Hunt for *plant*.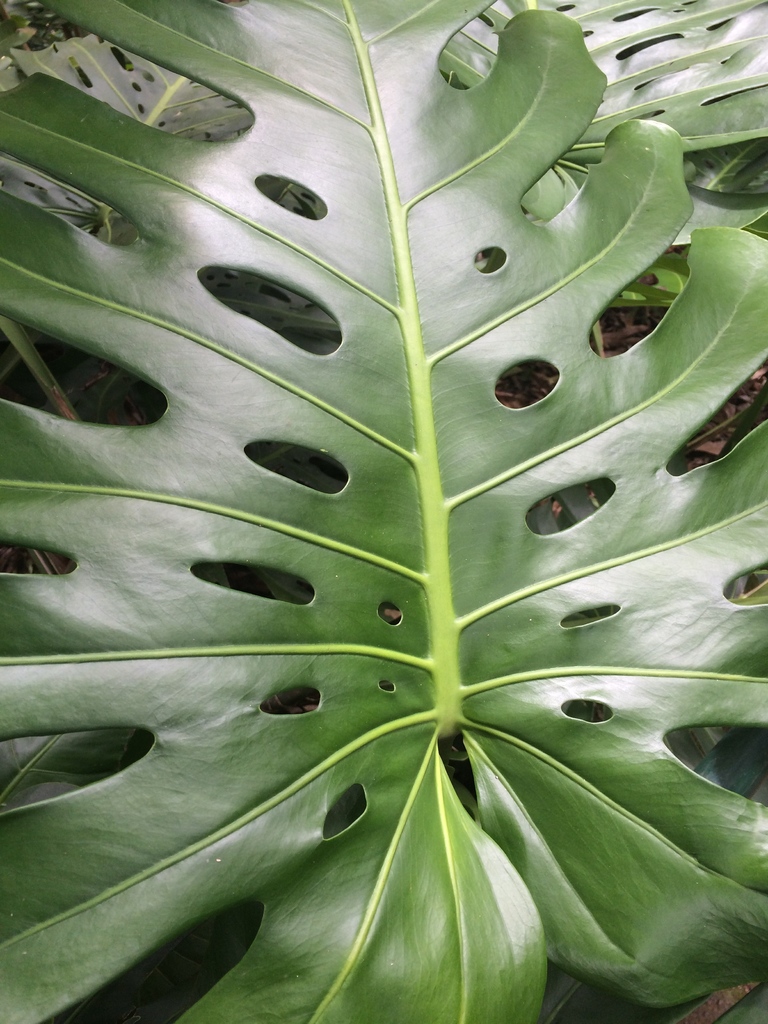
Hunted down at region(0, 0, 767, 1023).
